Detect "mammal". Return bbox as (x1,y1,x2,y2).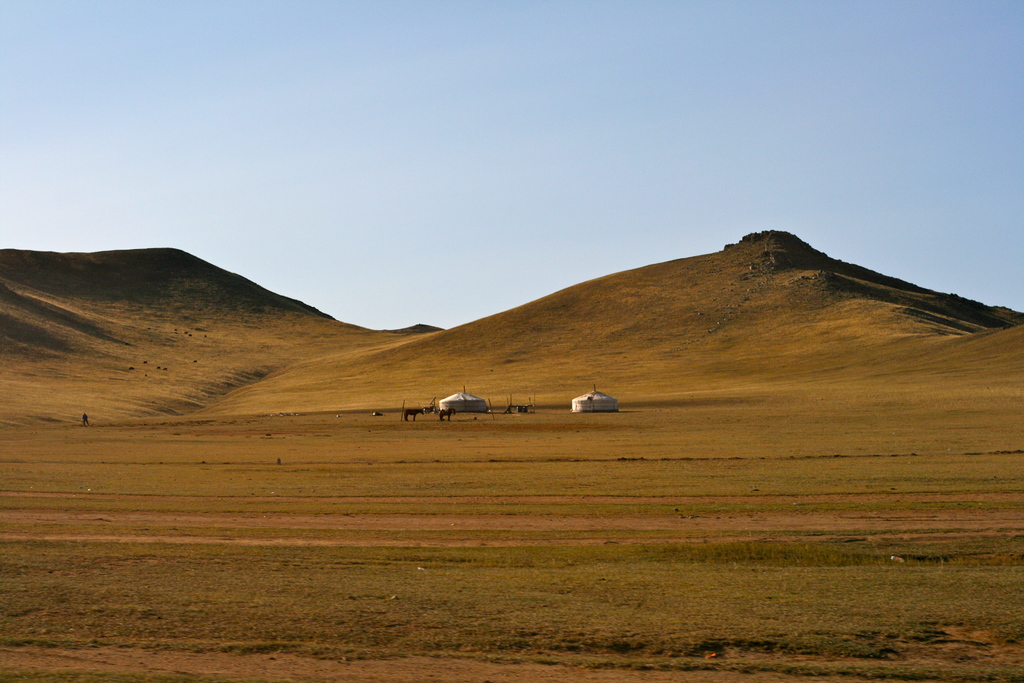
(404,408,424,421).
